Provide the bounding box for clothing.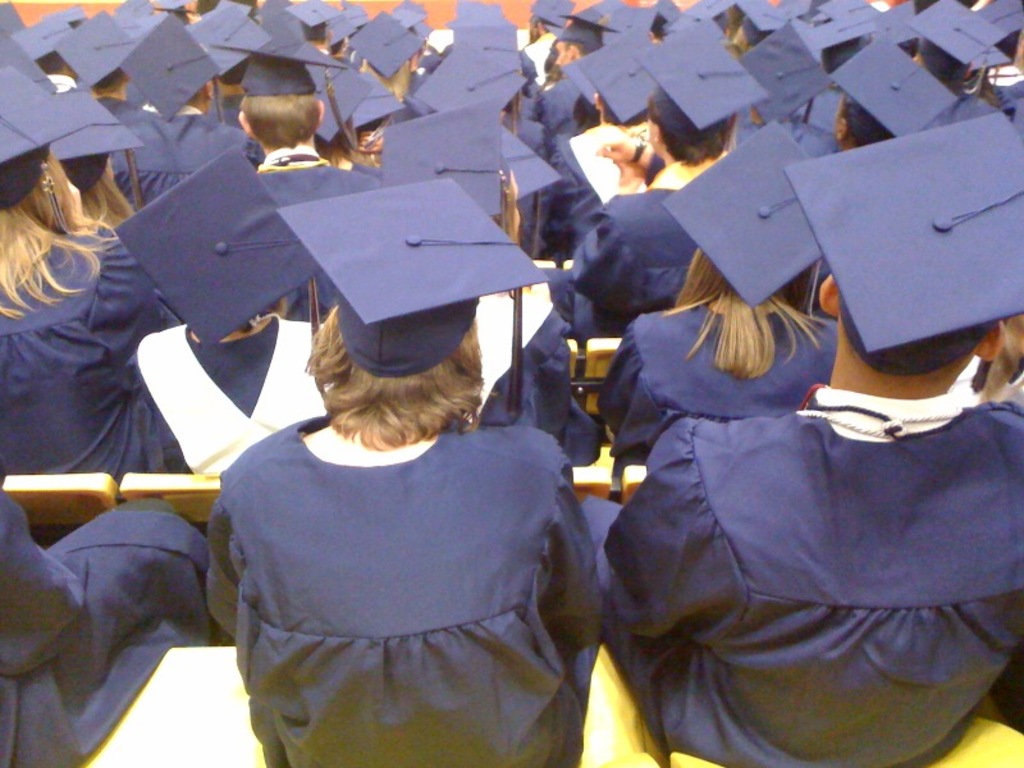
x1=0 y1=493 x2=220 y2=767.
